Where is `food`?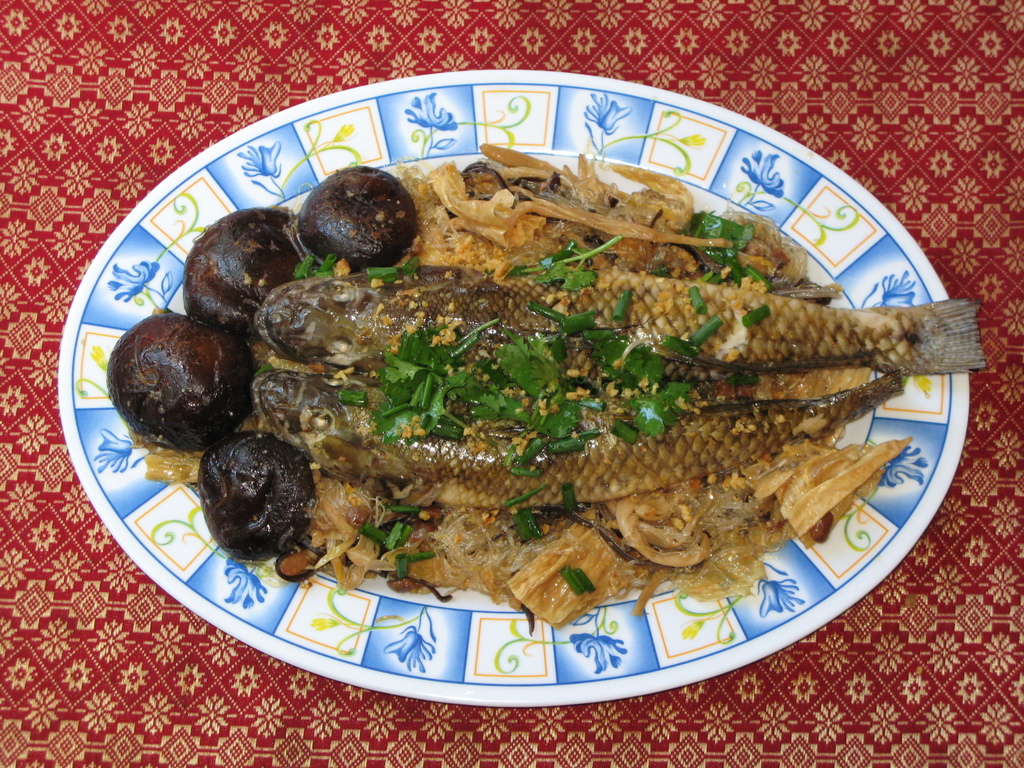
191,429,312,560.
